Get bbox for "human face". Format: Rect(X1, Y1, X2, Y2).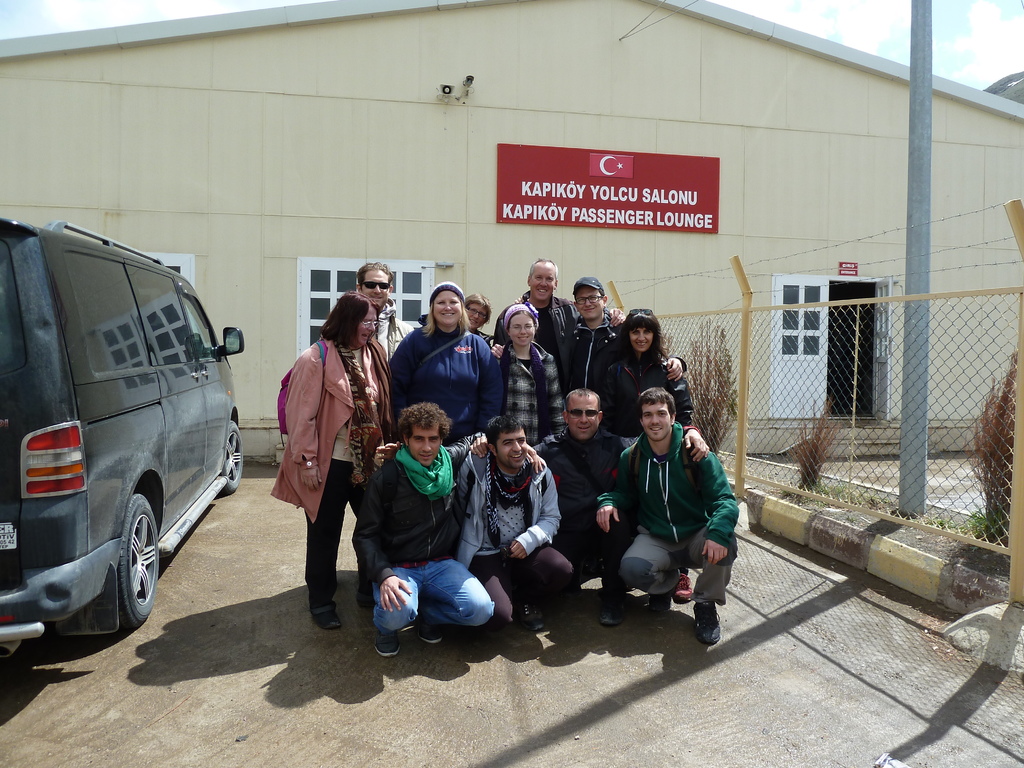
Rect(509, 310, 531, 340).
